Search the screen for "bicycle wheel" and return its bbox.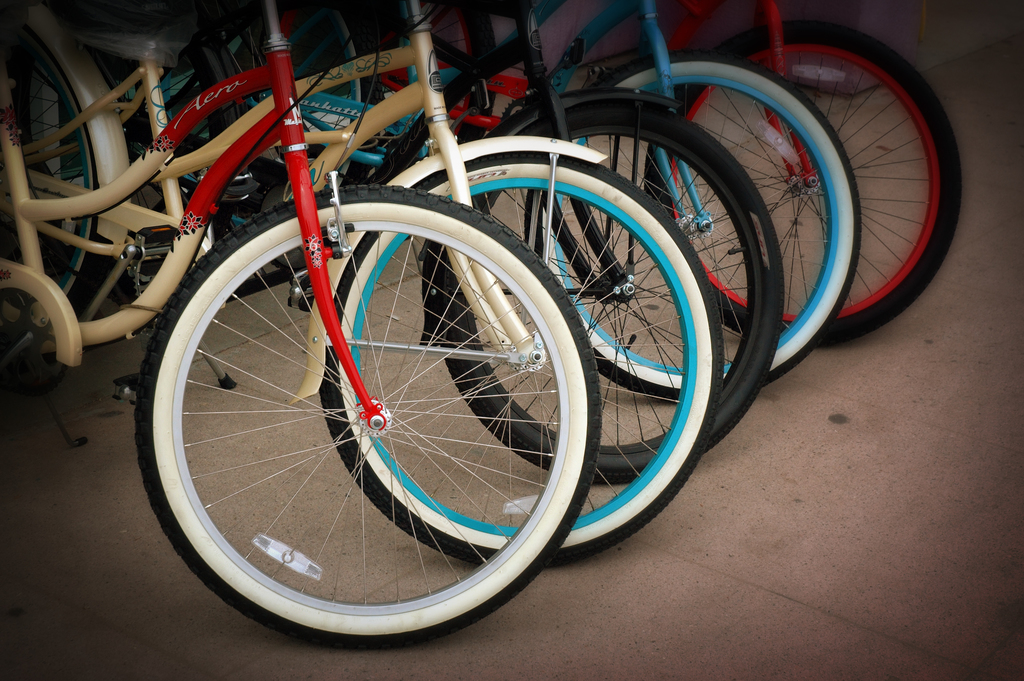
Found: (637, 14, 968, 350).
